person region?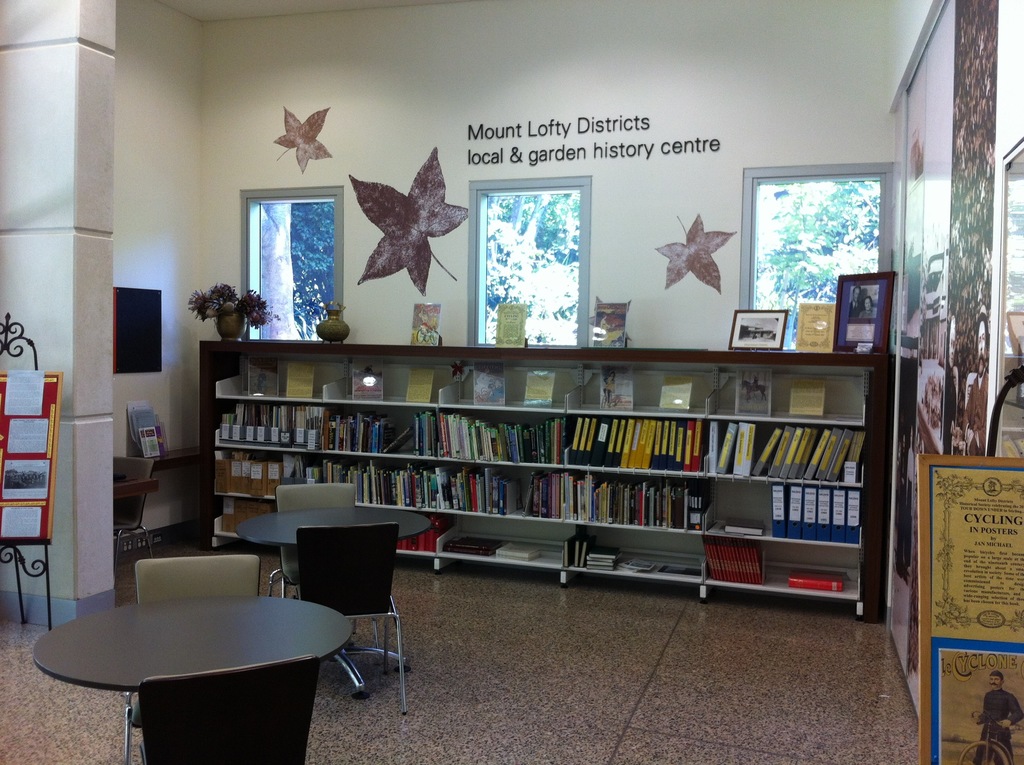
x1=966 y1=669 x2=1023 y2=764
